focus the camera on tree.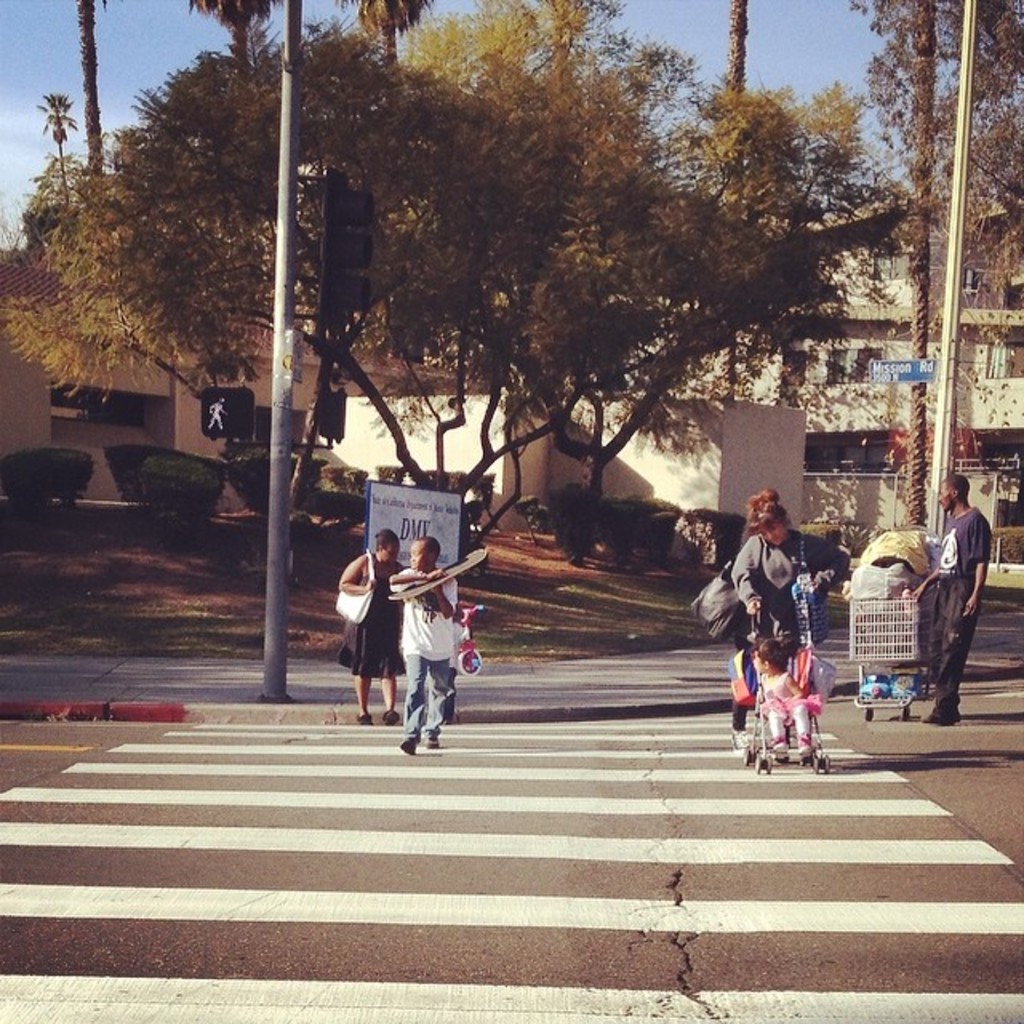
Focus region: locate(909, 0, 928, 523).
